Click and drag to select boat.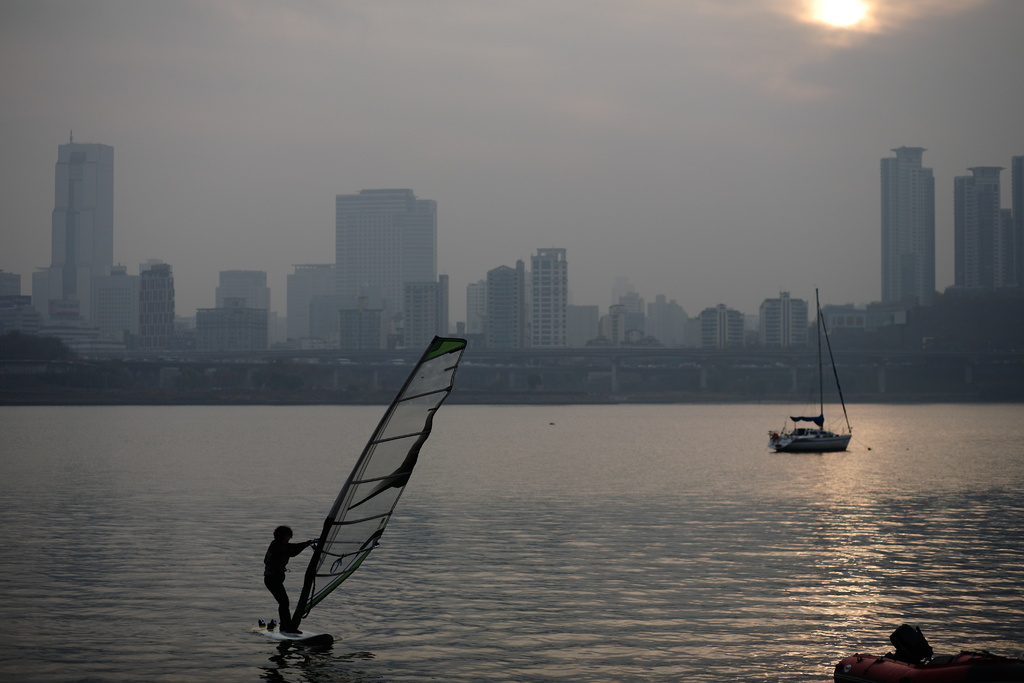
Selection: (left=765, top=288, right=852, bottom=451).
